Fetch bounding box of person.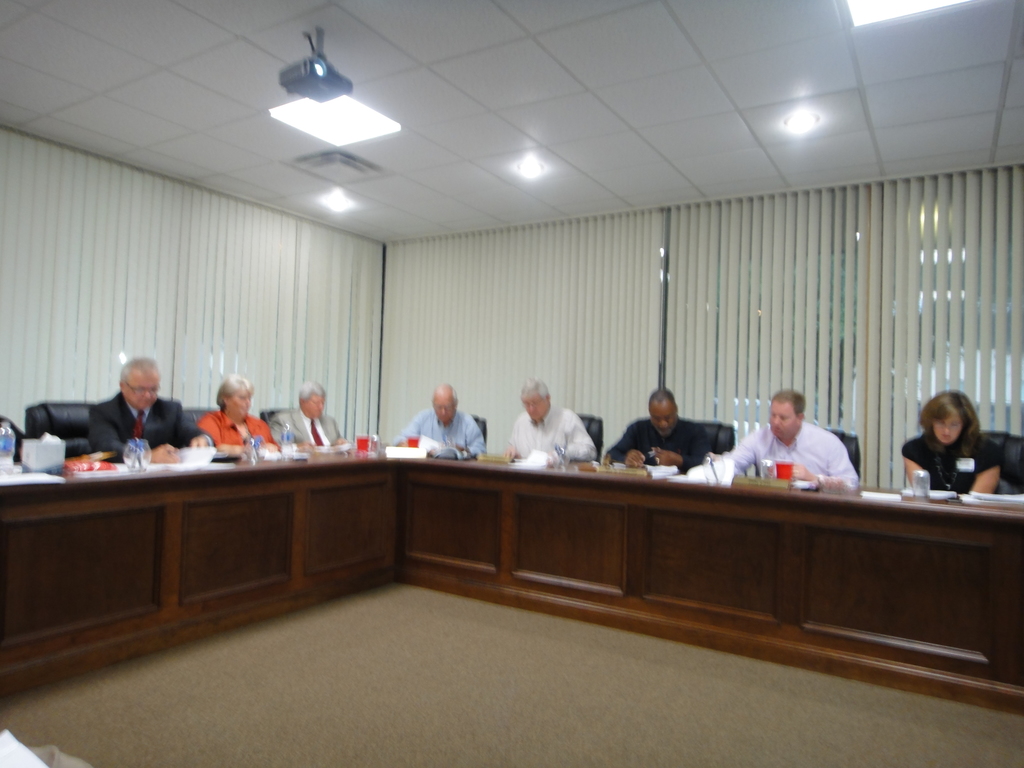
Bbox: box=[605, 383, 710, 476].
